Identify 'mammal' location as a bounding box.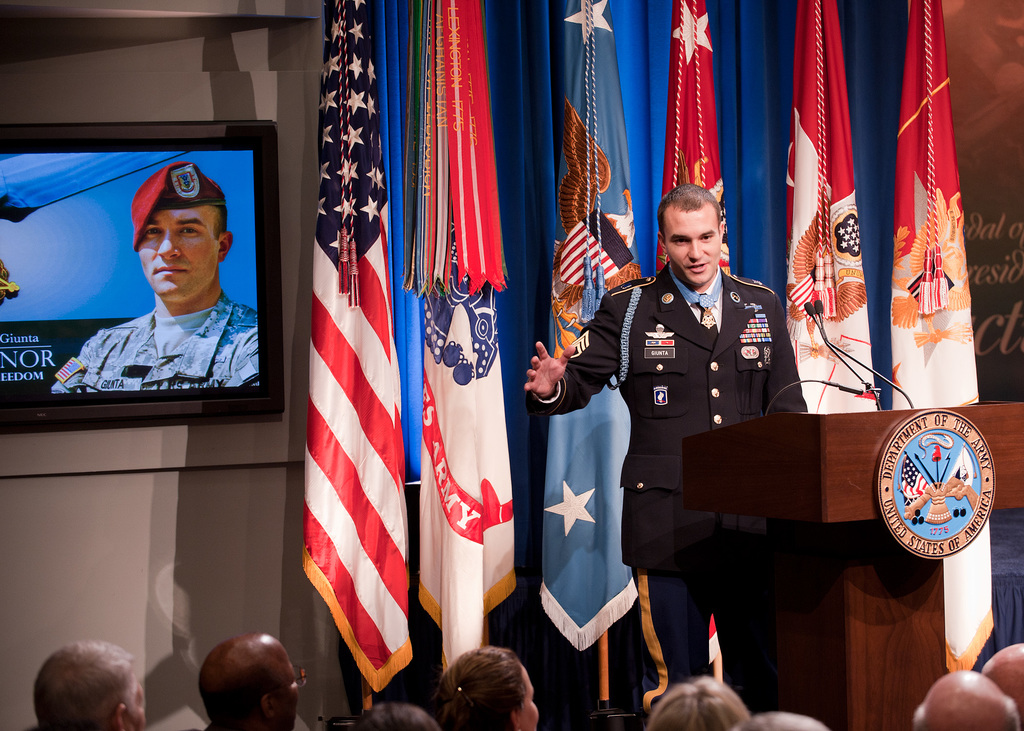
<bbox>525, 186, 806, 707</bbox>.
